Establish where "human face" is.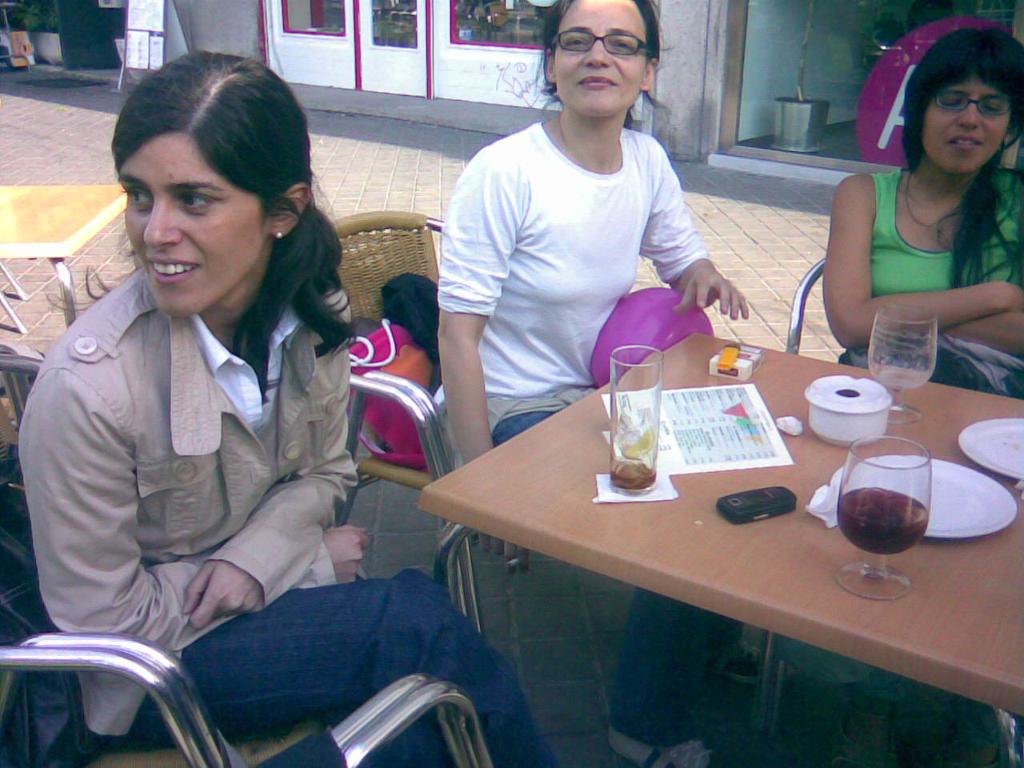
Established at left=118, top=130, right=262, bottom=316.
